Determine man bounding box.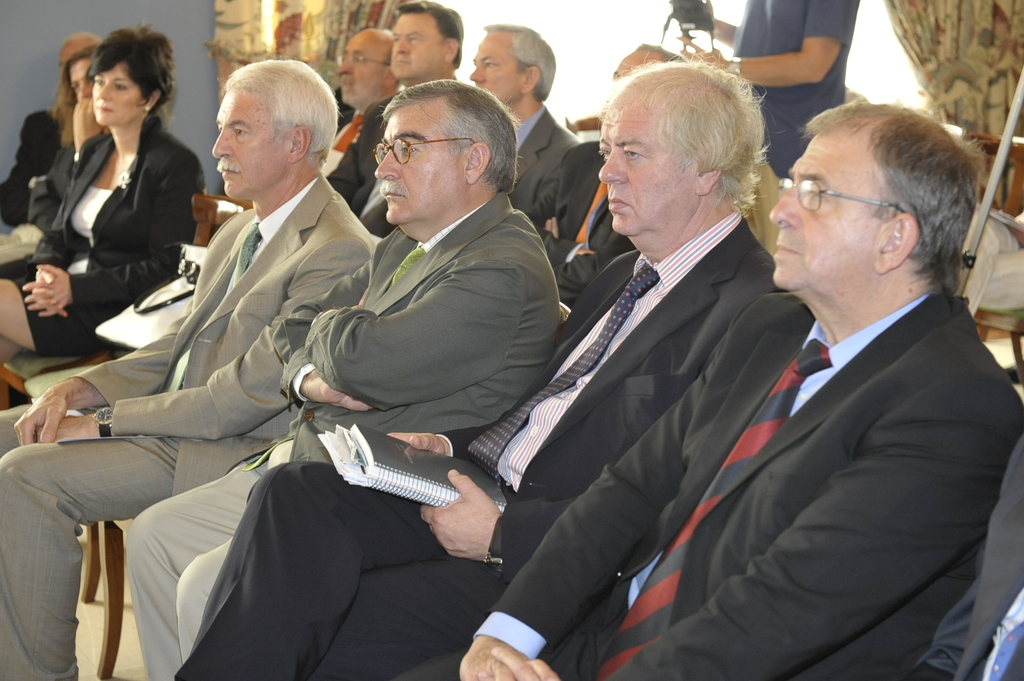
Determined: x1=461 y1=26 x2=577 y2=210.
